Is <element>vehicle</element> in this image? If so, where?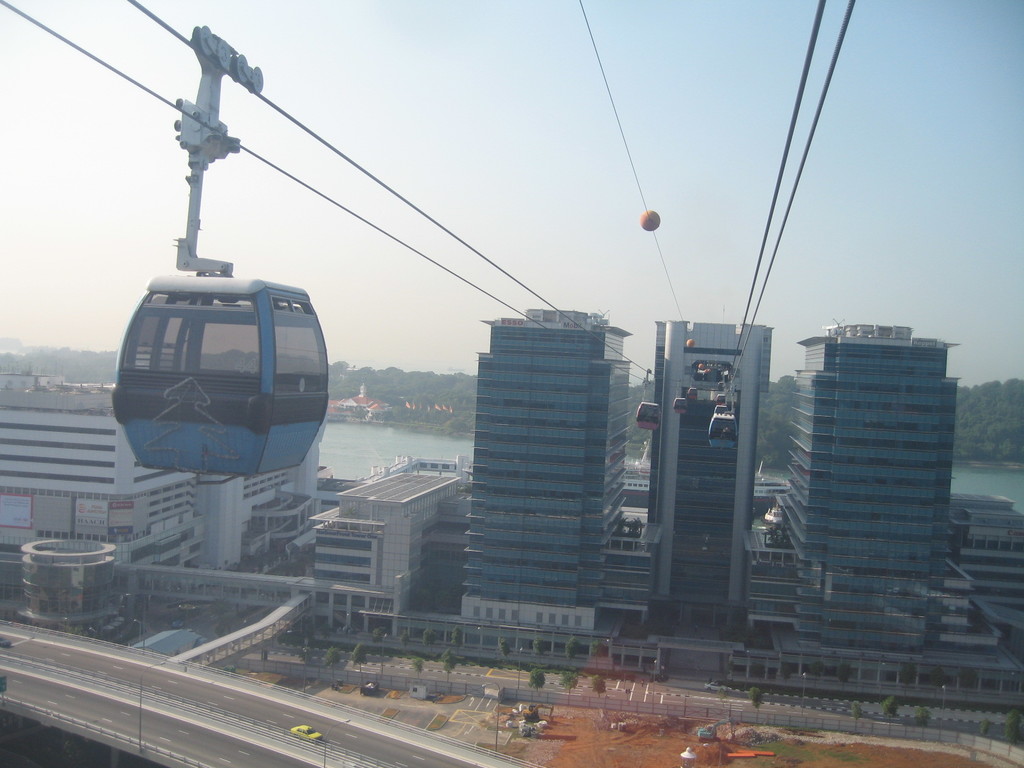
Yes, at 358 680 380 696.
